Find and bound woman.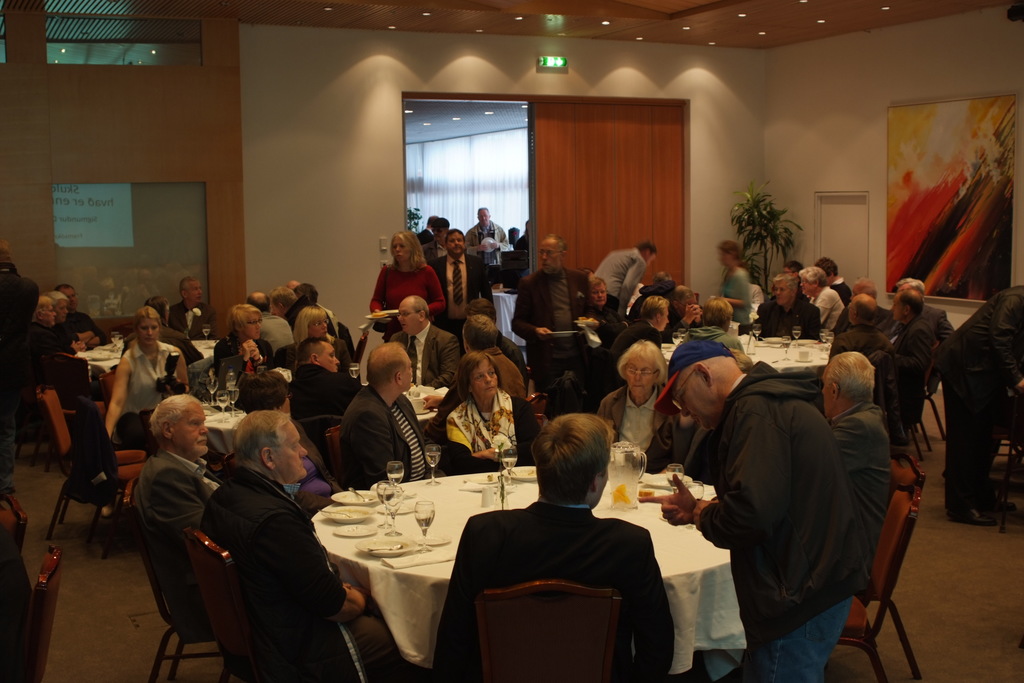
Bound: Rect(213, 300, 279, 383).
